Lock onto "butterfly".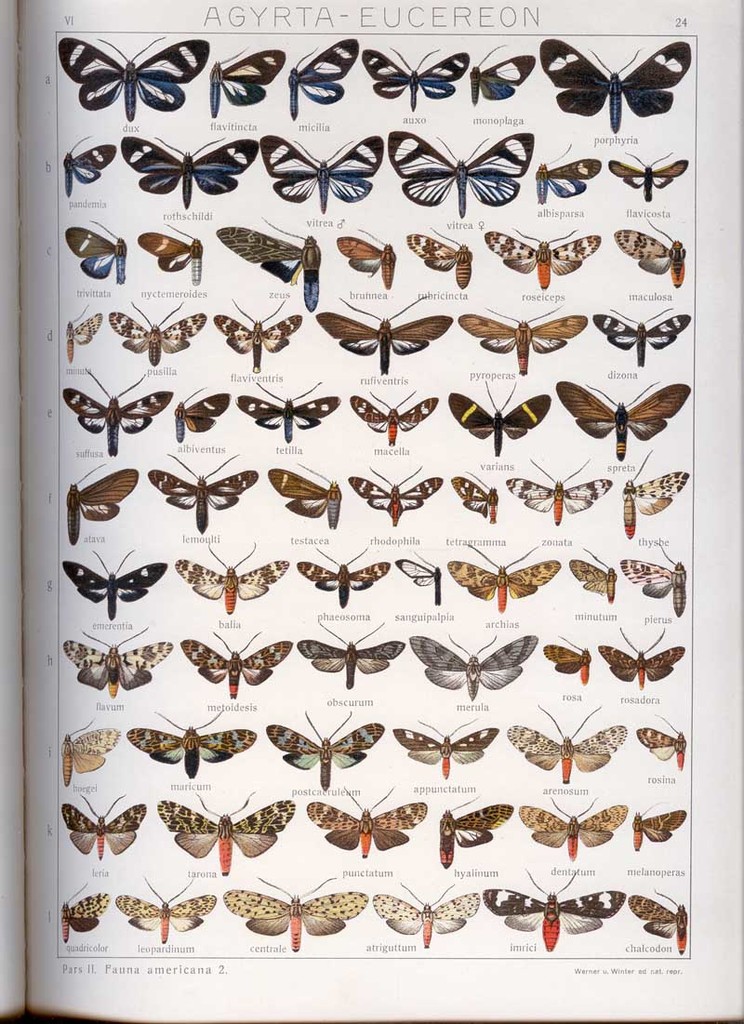
Locked: x1=596 y1=302 x2=695 y2=373.
